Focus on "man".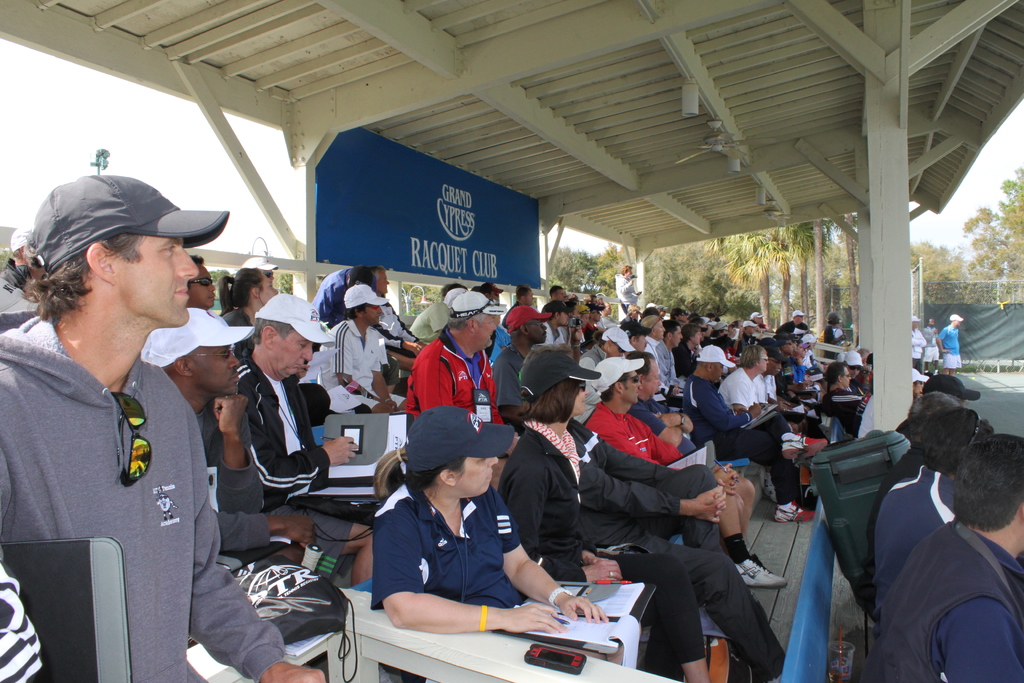
Focused at crop(0, 137, 246, 664).
